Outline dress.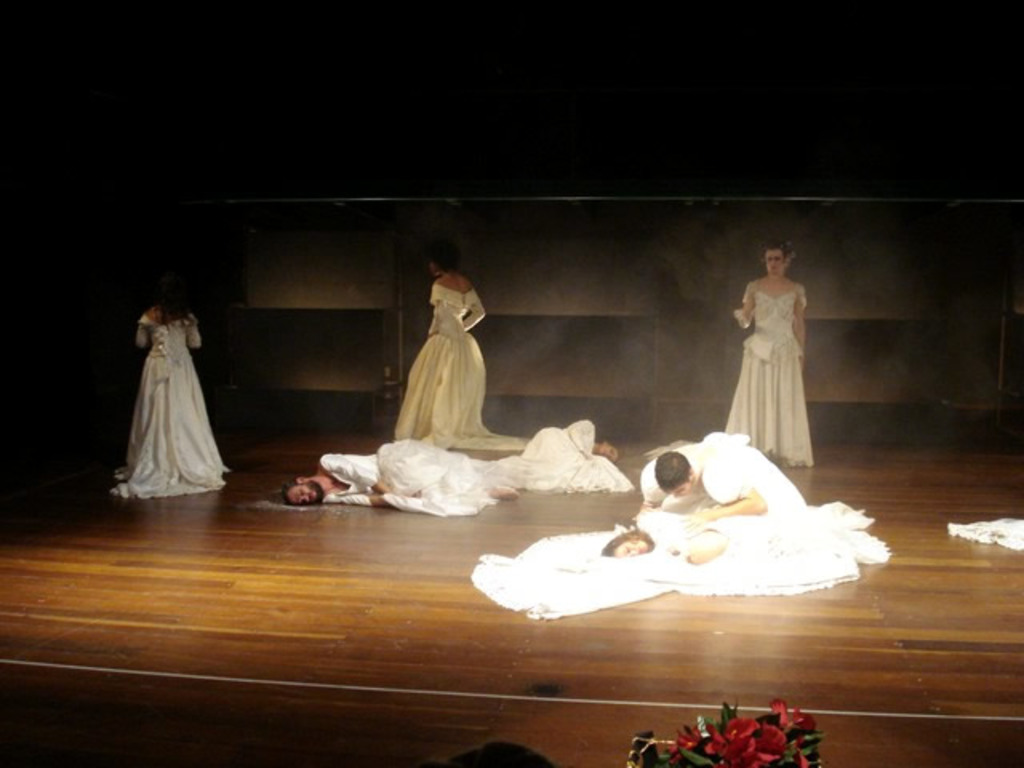
Outline: (x1=392, y1=285, x2=493, y2=440).
